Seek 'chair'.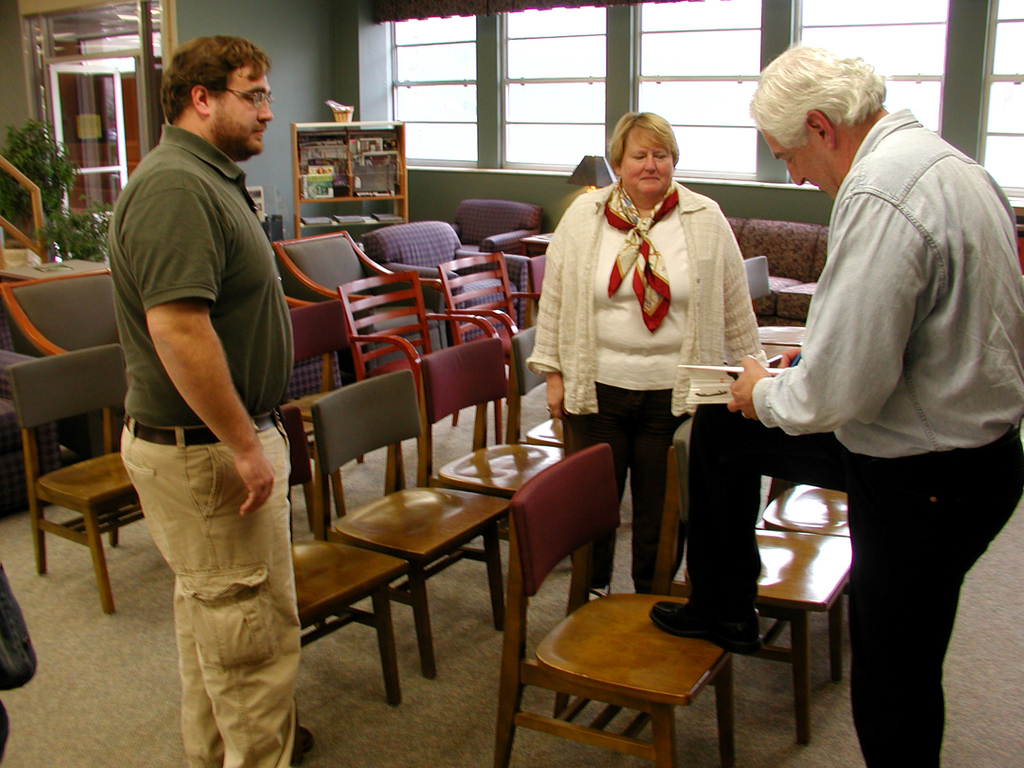
<bbox>742, 254, 810, 351</bbox>.
